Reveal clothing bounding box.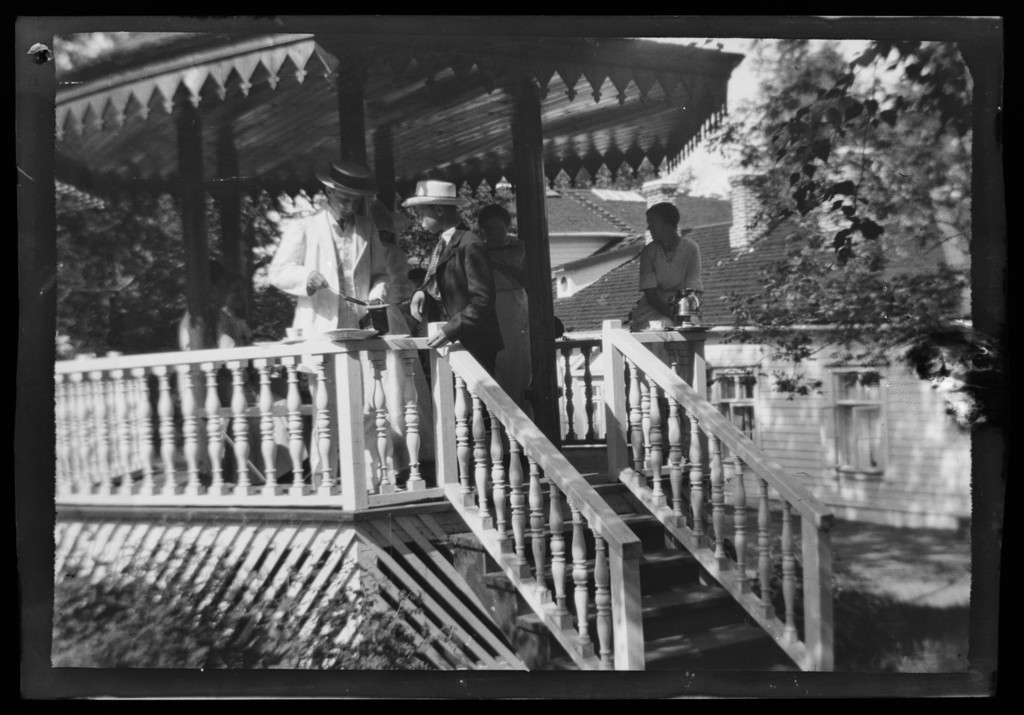
Revealed: 276/199/385/333.
